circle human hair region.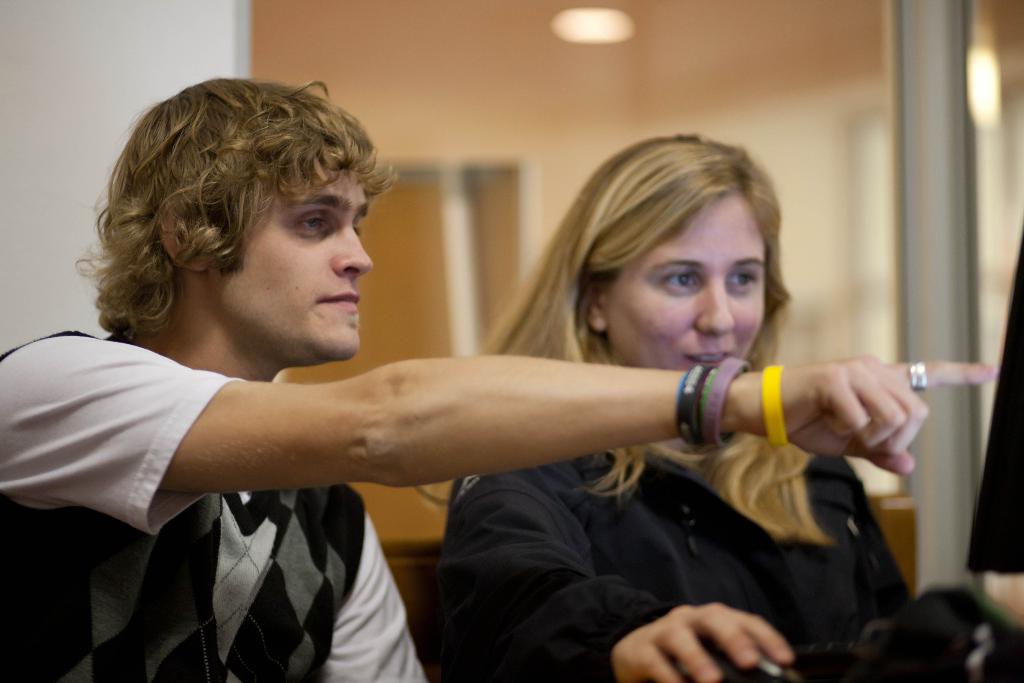
Region: detection(410, 128, 838, 551).
